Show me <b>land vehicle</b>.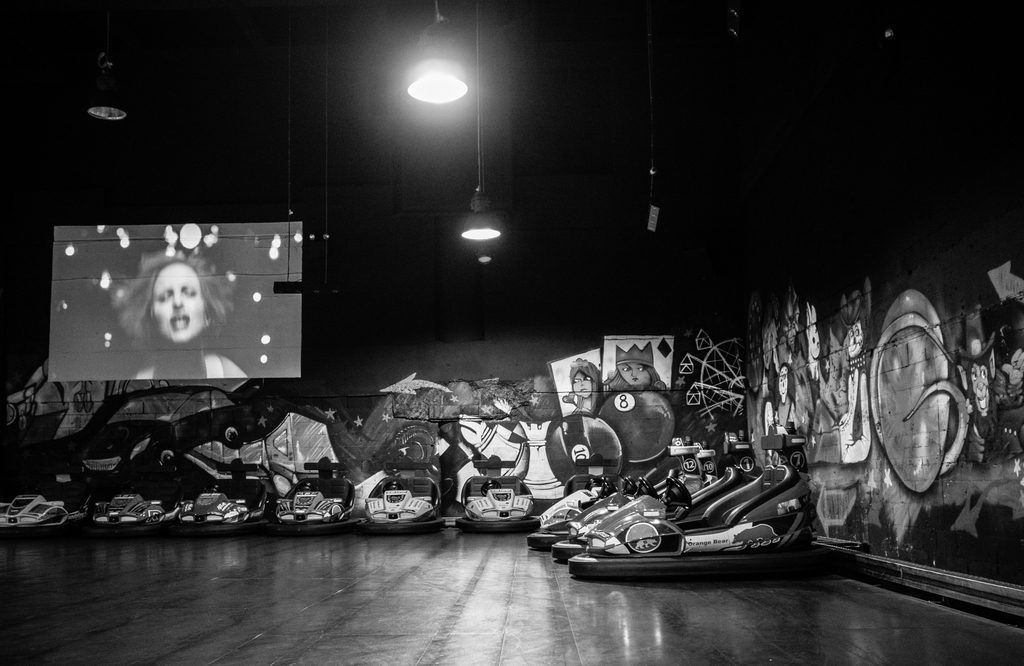
<b>land vehicle</b> is here: 42:385:259:493.
